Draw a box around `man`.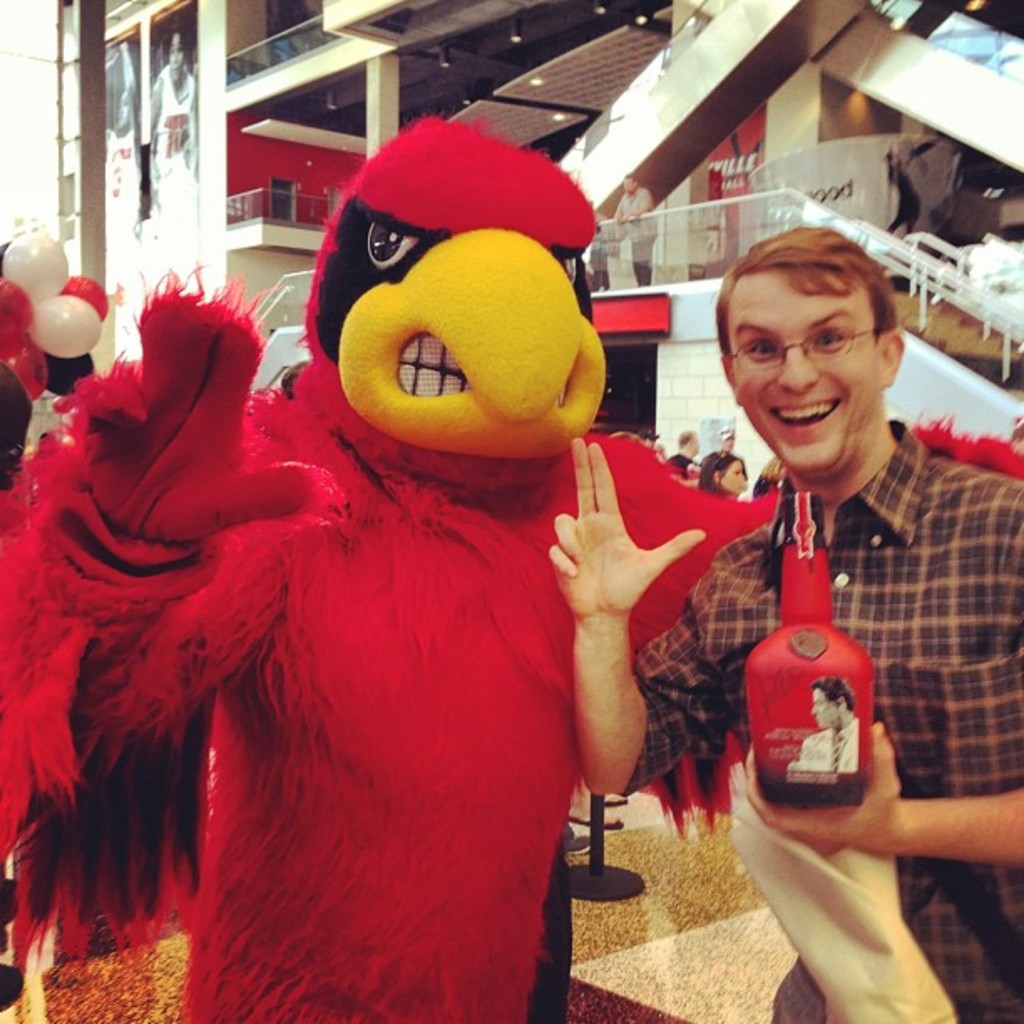
bbox=[704, 423, 755, 477].
